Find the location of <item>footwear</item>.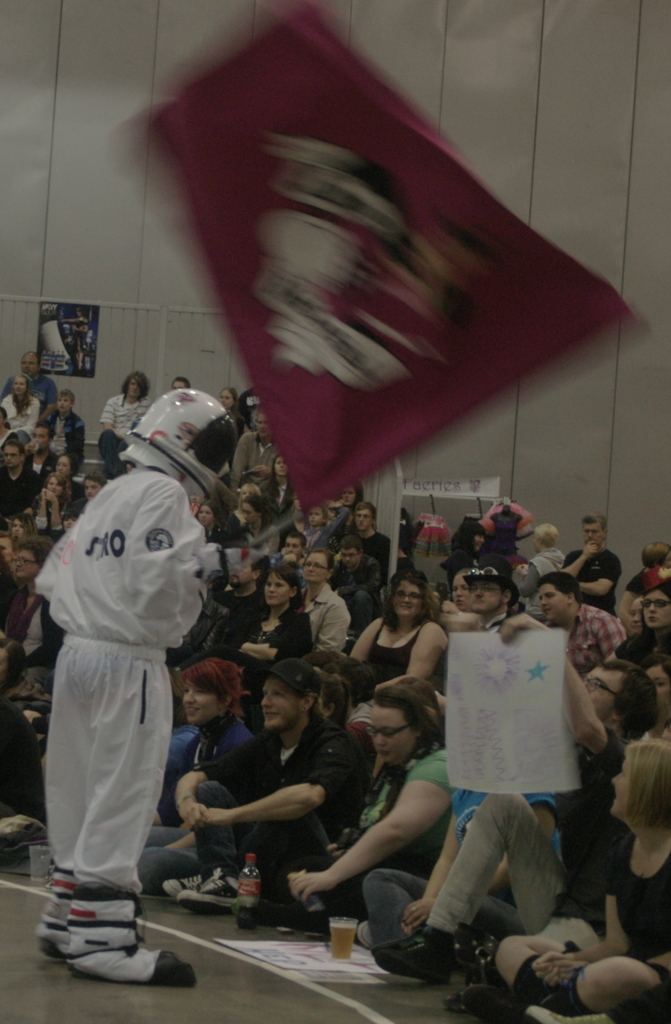
Location: bbox=[374, 935, 456, 988].
